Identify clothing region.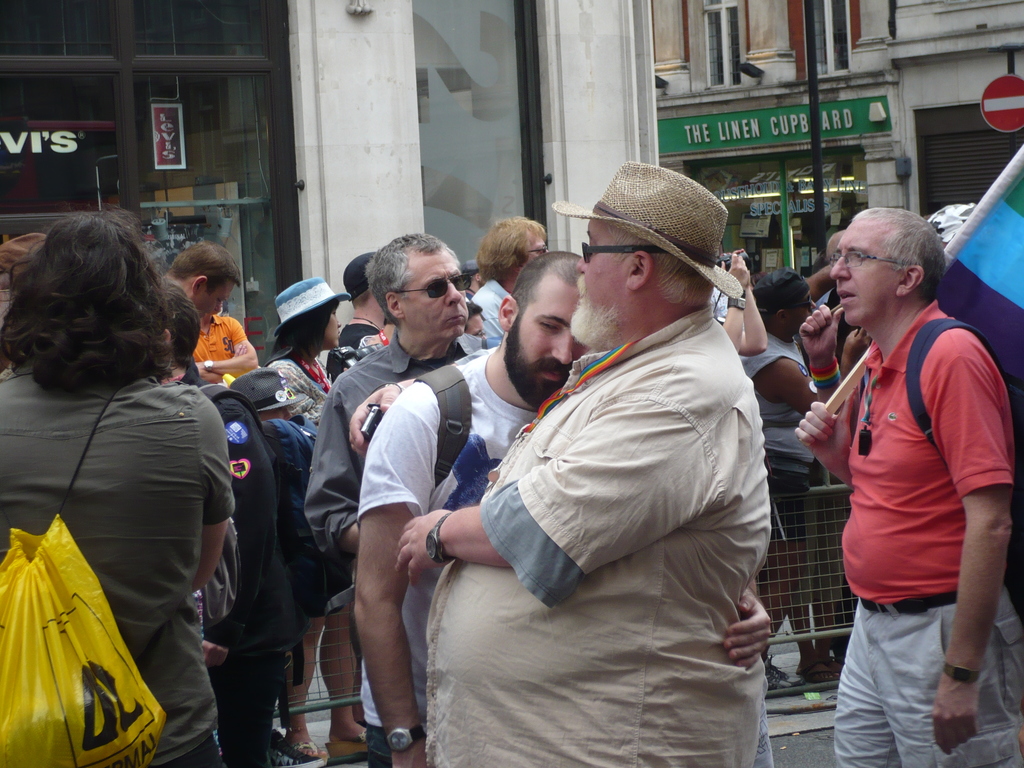
Region: rect(7, 319, 248, 742).
